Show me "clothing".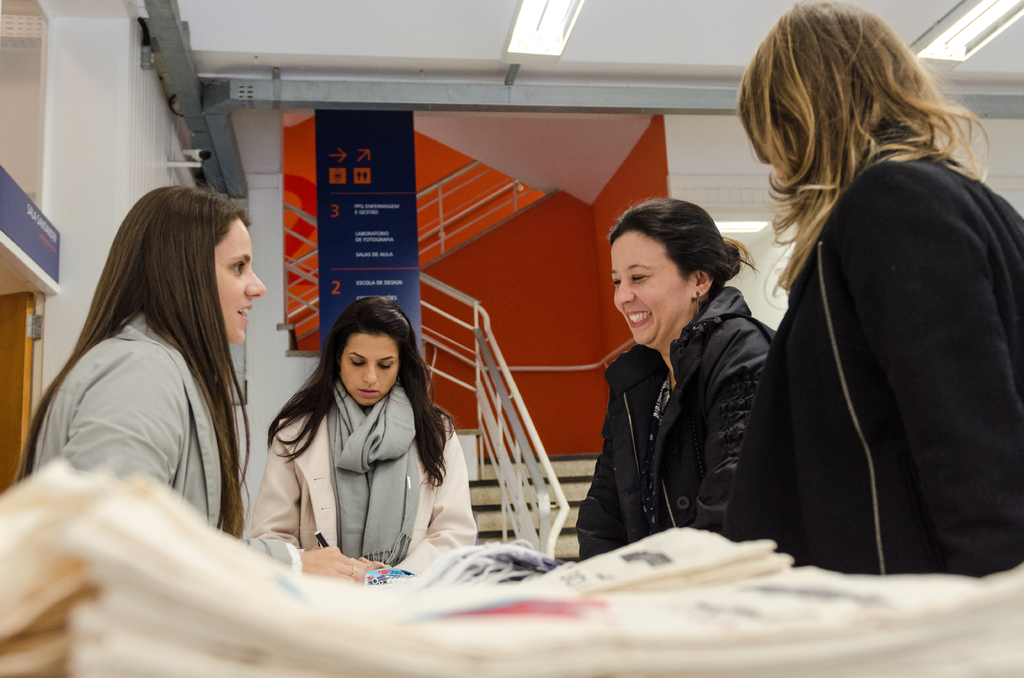
"clothing" is here: bbox=(232, 383, 481, 579).
